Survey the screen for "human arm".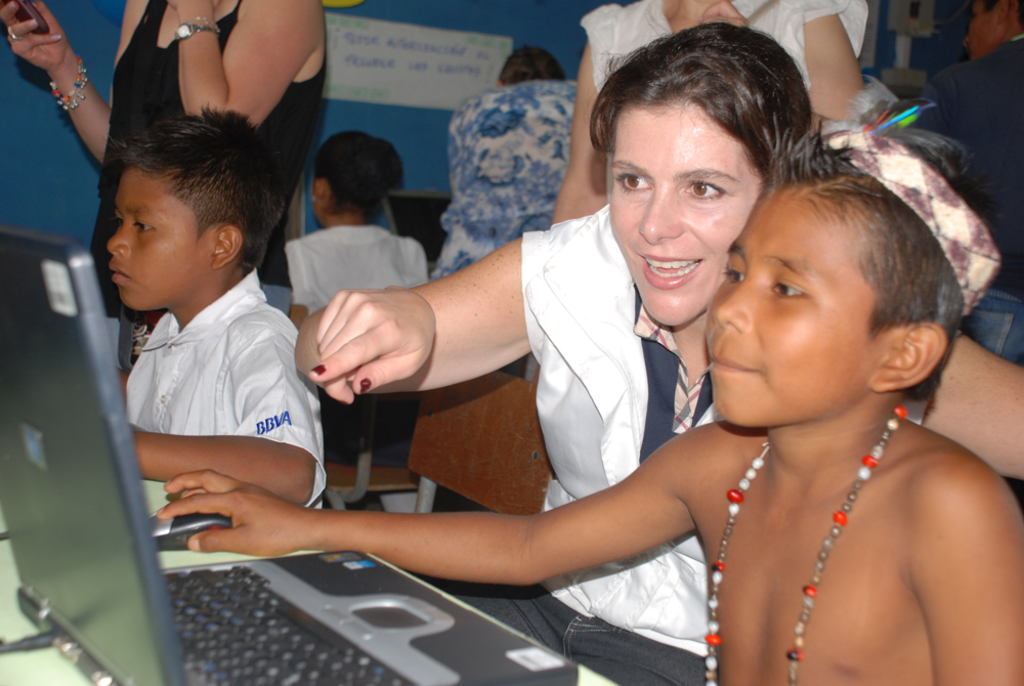
Survey found: BBox(128, 310, 341, 508).
